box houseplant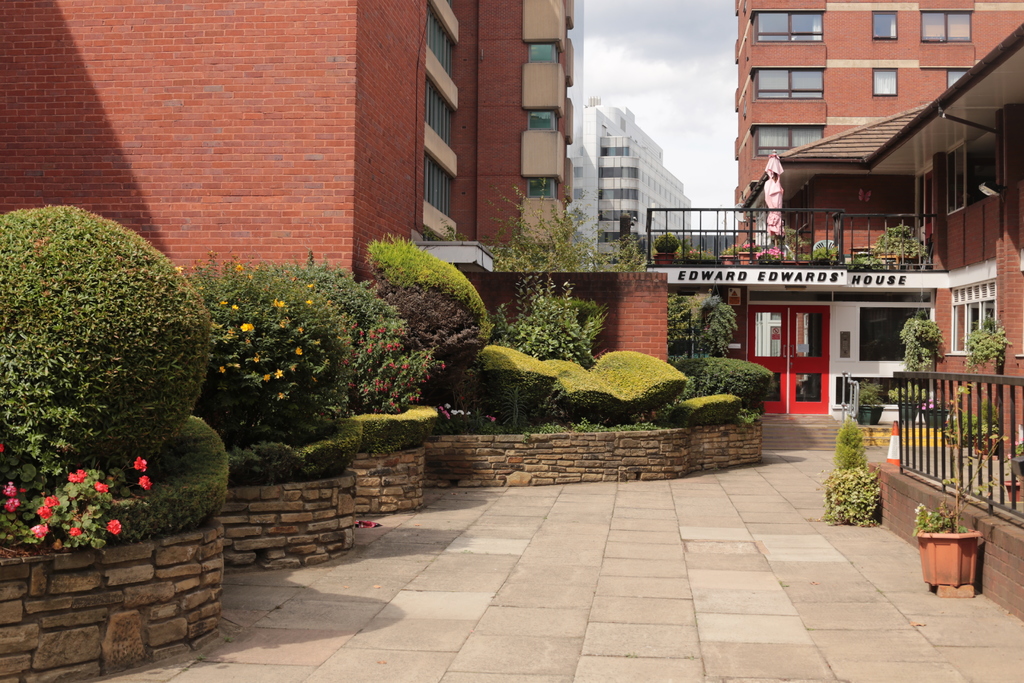
BBox(909, 493, 986, 593)
